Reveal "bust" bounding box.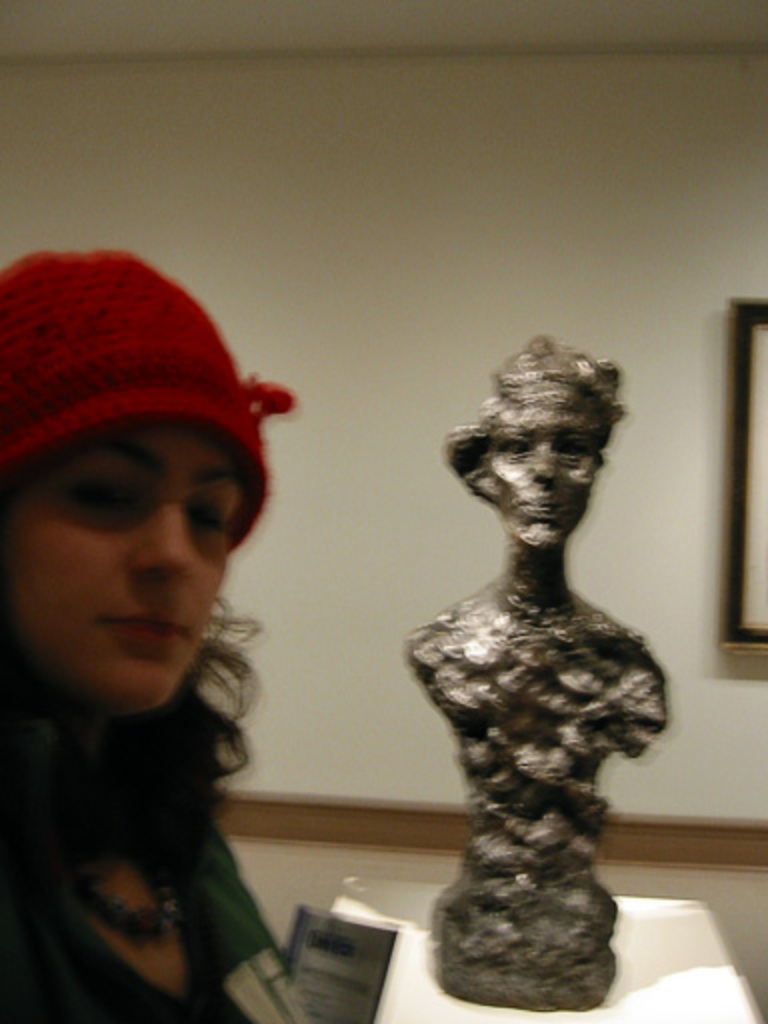
Revealed: Rect(392, 334, 670, 1018).
